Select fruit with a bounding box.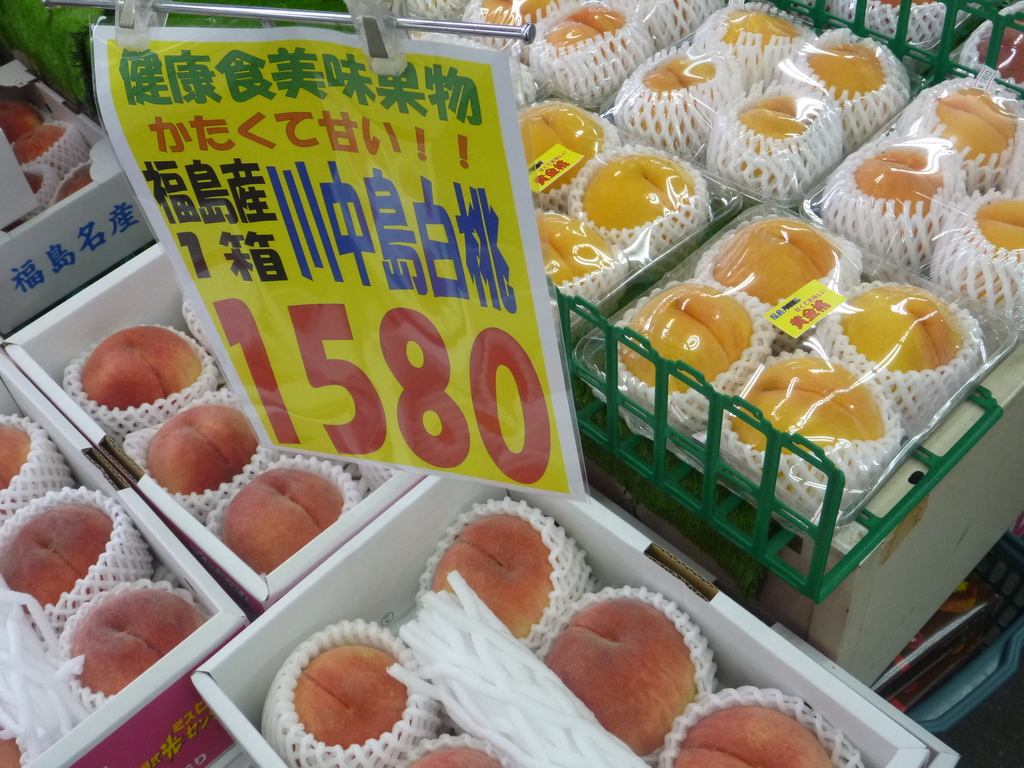
721:356:888:515.
